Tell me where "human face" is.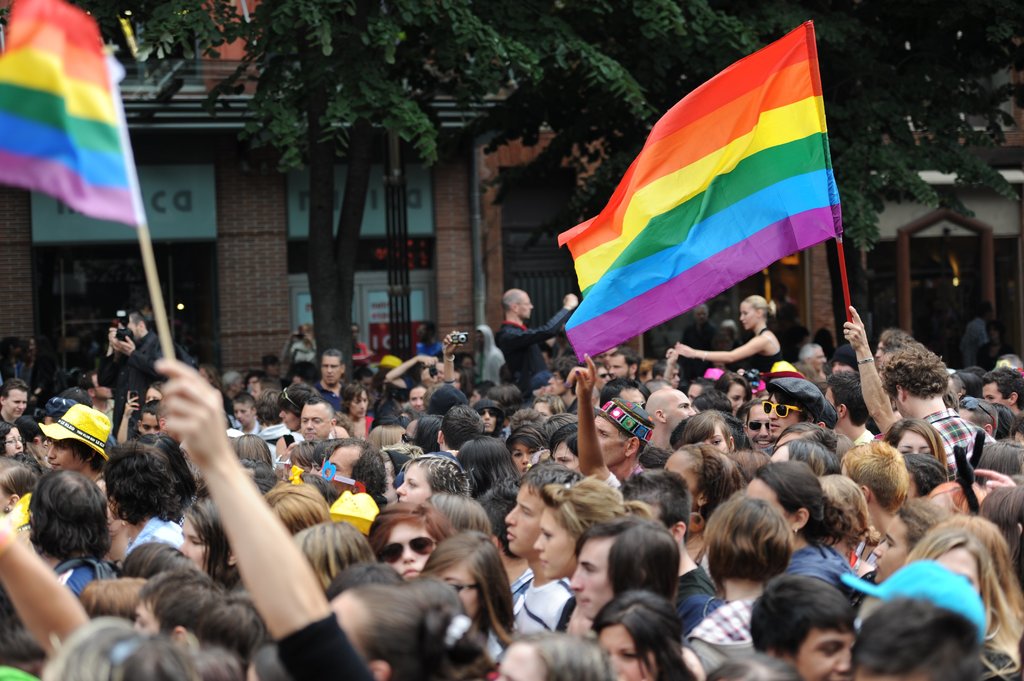
"human face" is at bbox=(10, 388, 30, 424).
